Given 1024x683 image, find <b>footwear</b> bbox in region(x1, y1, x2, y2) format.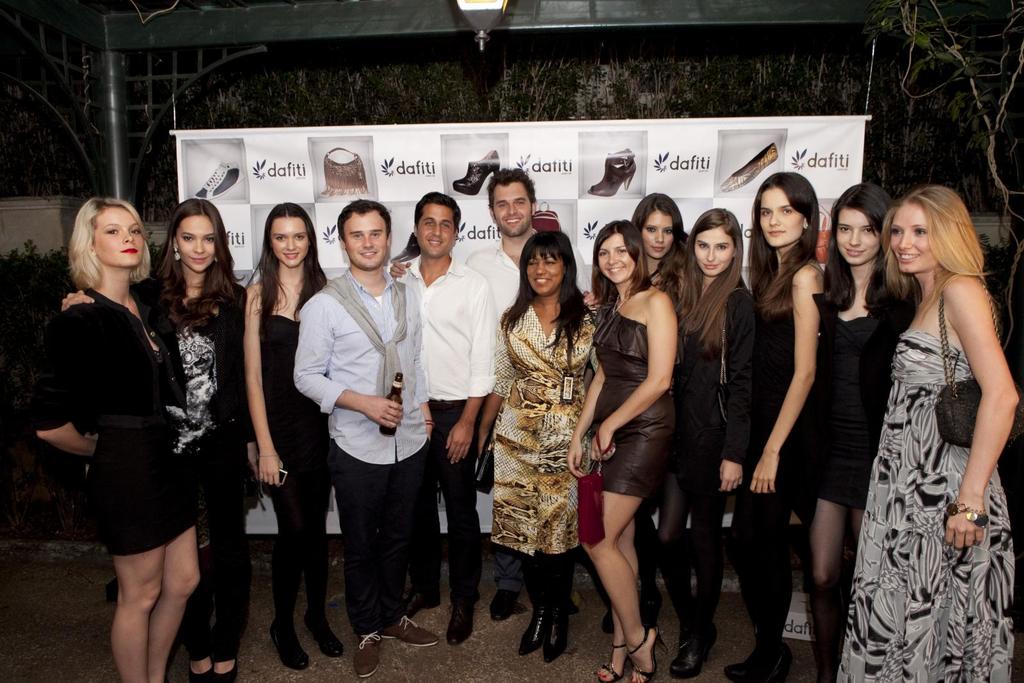
region(669, 626, 717, 682).
